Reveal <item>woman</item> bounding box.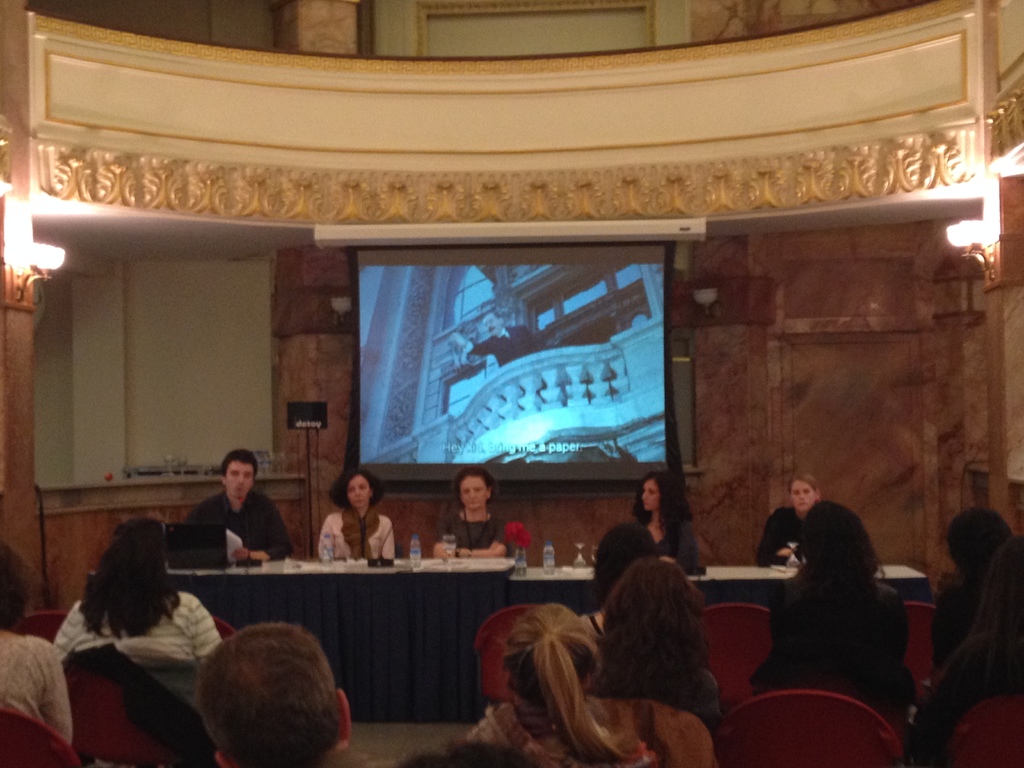
Revealed: bbox=[924, 506, 1018, 664].
